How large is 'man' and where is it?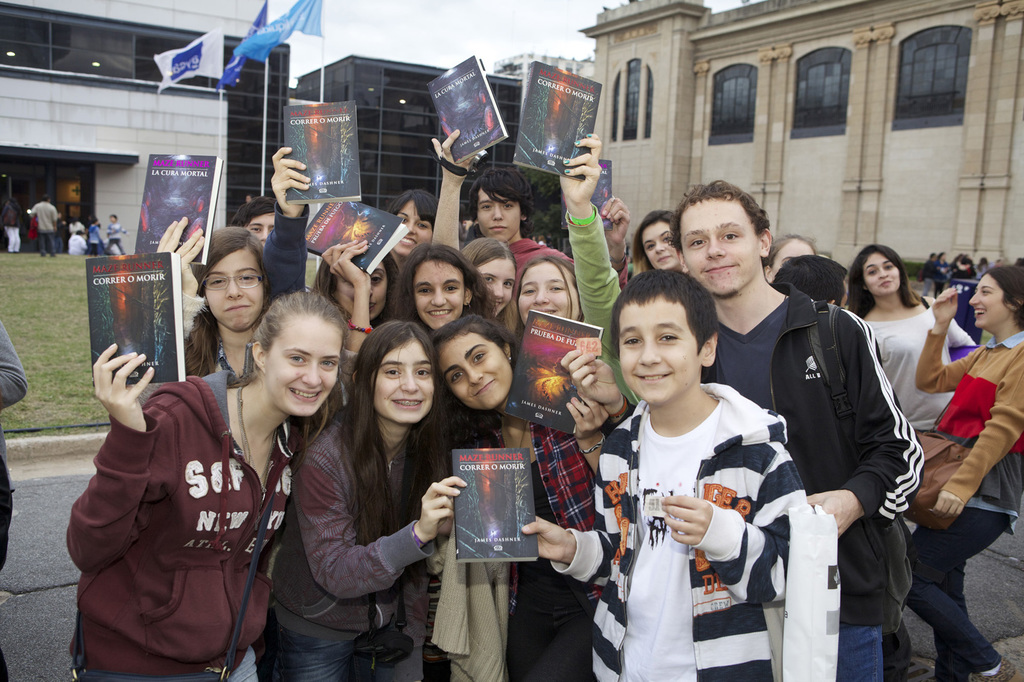
Bounding box: [669,178,920,681].
